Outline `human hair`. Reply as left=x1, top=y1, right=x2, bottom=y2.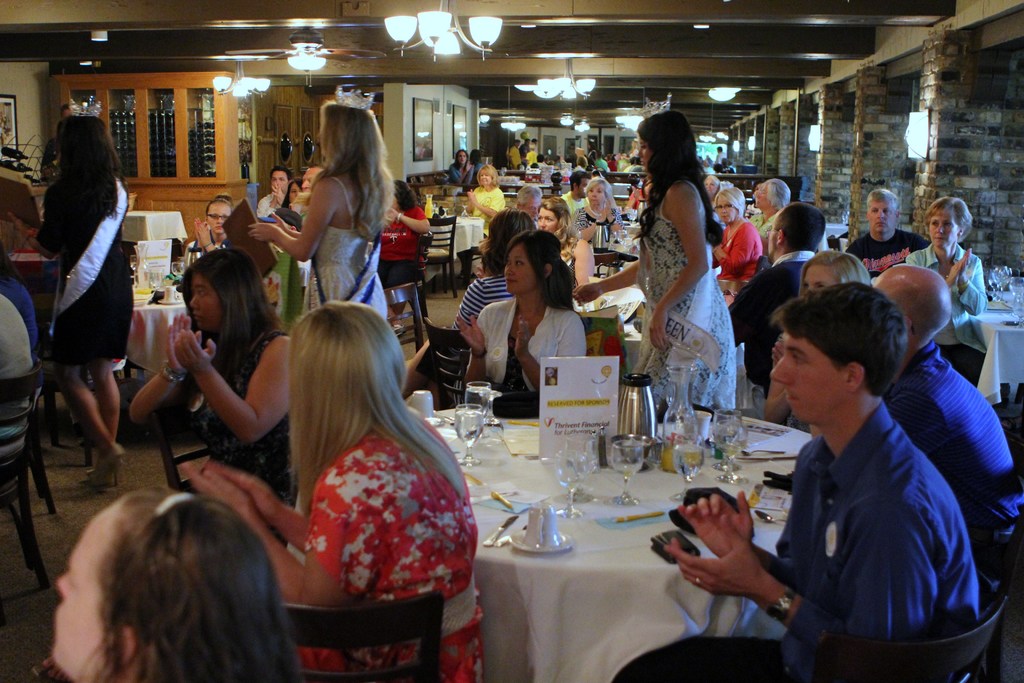
left=774, top=201, right=827, bottom=249.
